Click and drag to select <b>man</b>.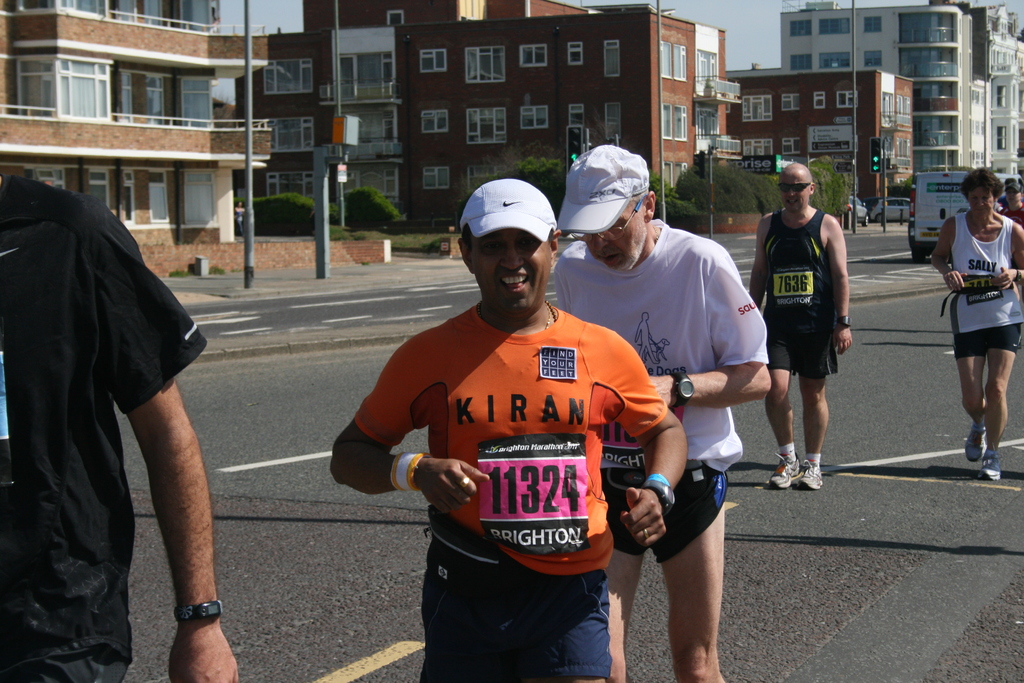
Selection: region(1006, 179, 1023, 228).
